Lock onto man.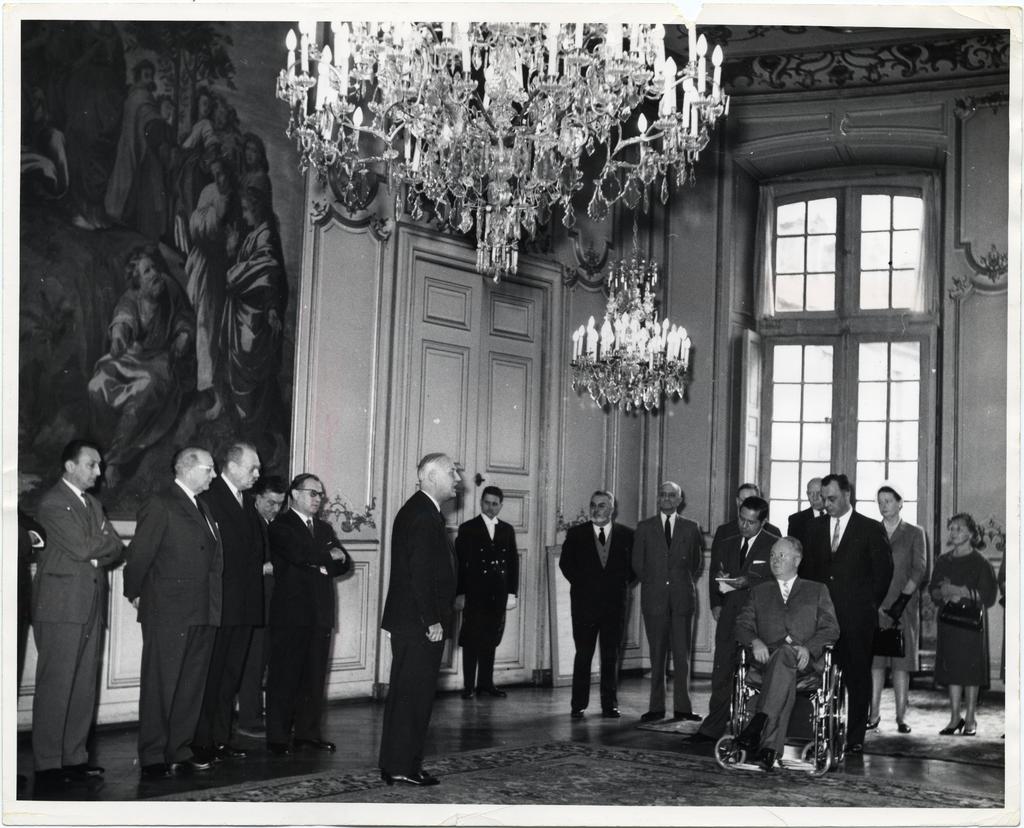
Locked: <box>812,474,891,750</box>.
